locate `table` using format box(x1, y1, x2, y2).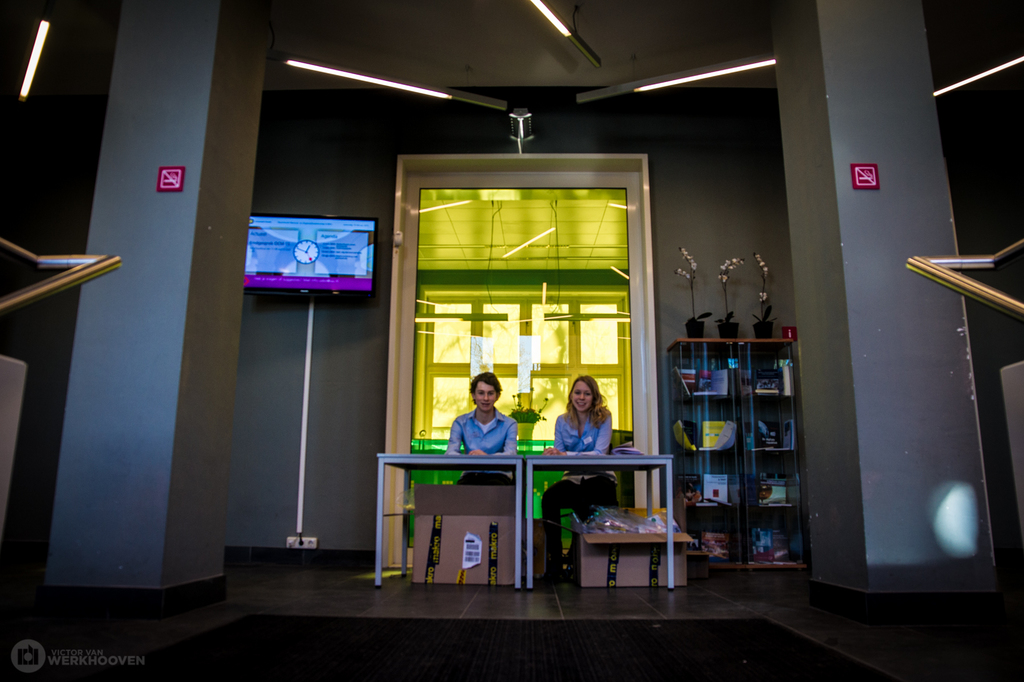
box(374, 453, 527, 590).
